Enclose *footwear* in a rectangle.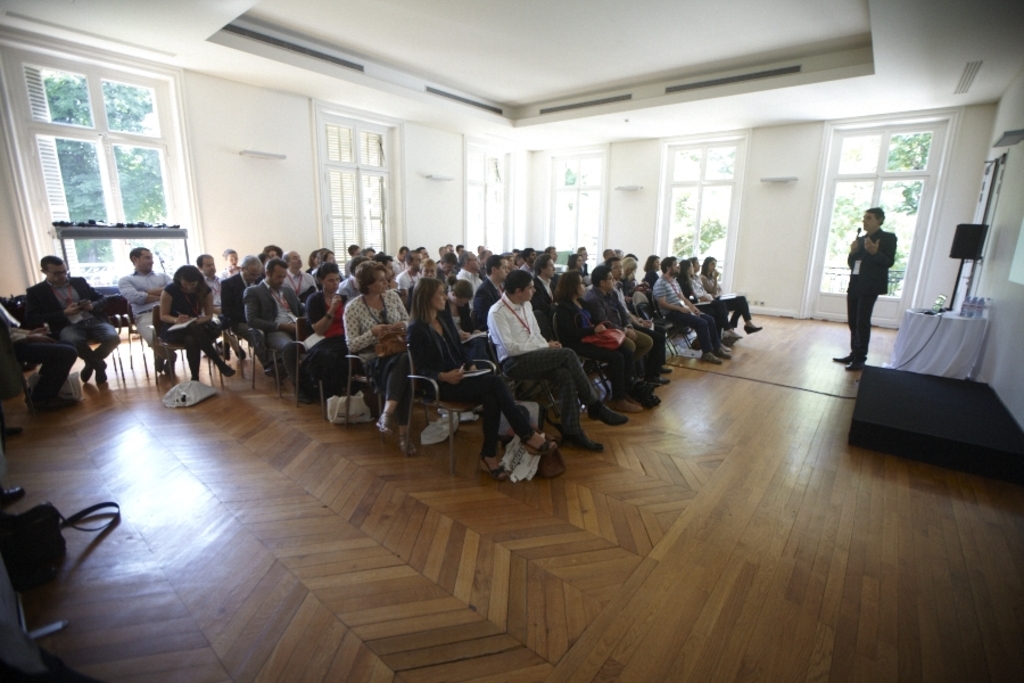
locate(713, 344, 730, 357).
